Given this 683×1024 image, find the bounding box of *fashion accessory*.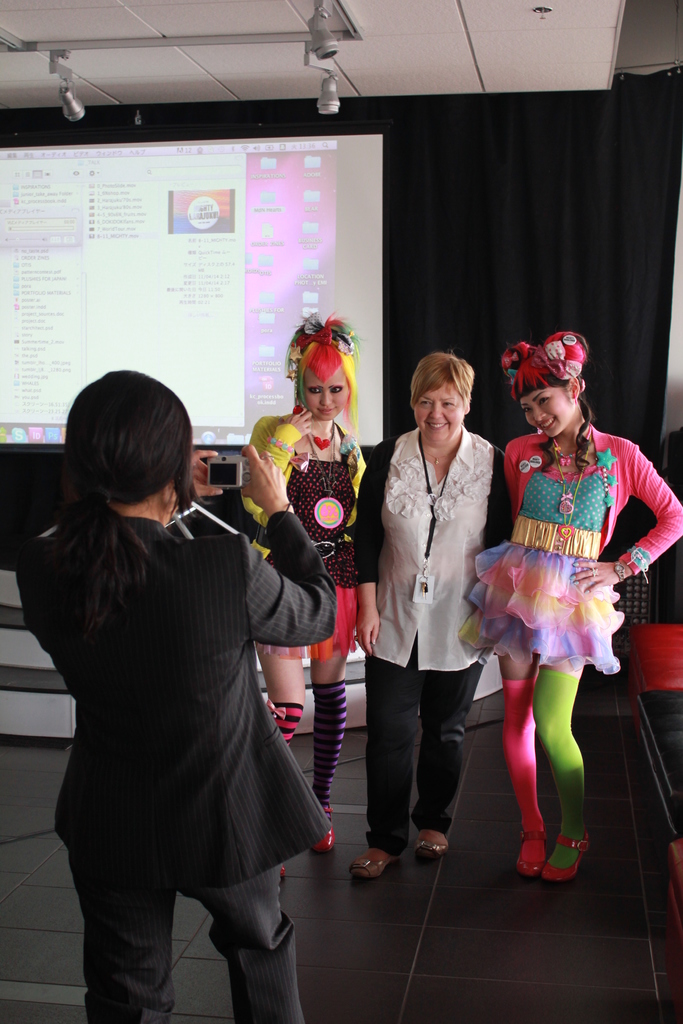
pyautogui.locateOnScreen(598, 447, 618, 470).
